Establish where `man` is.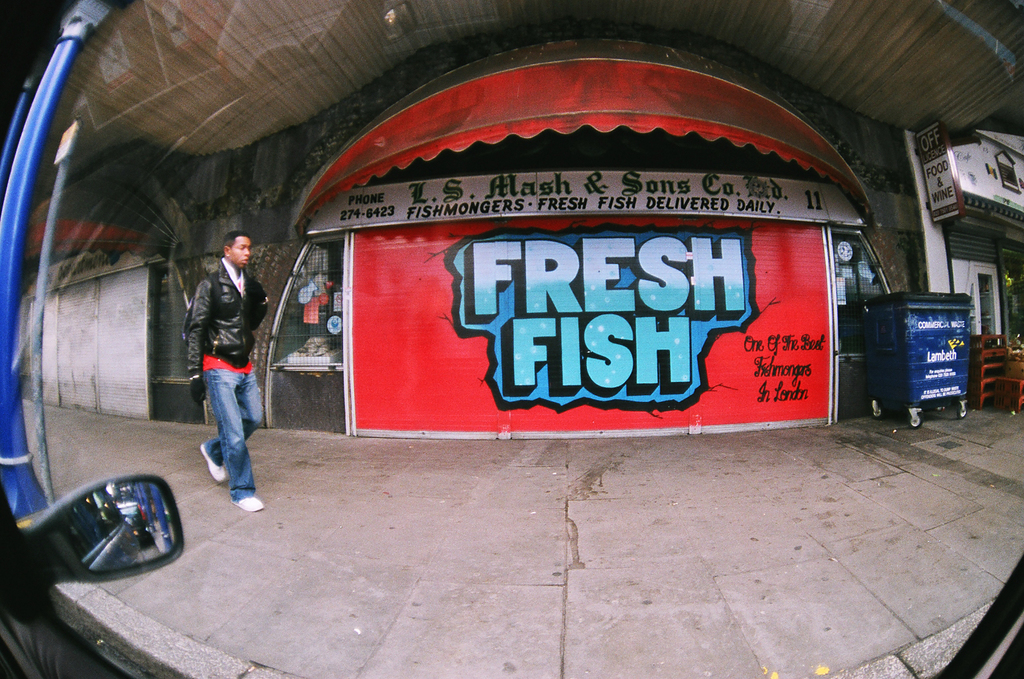
Established at (174,219,266,508).
